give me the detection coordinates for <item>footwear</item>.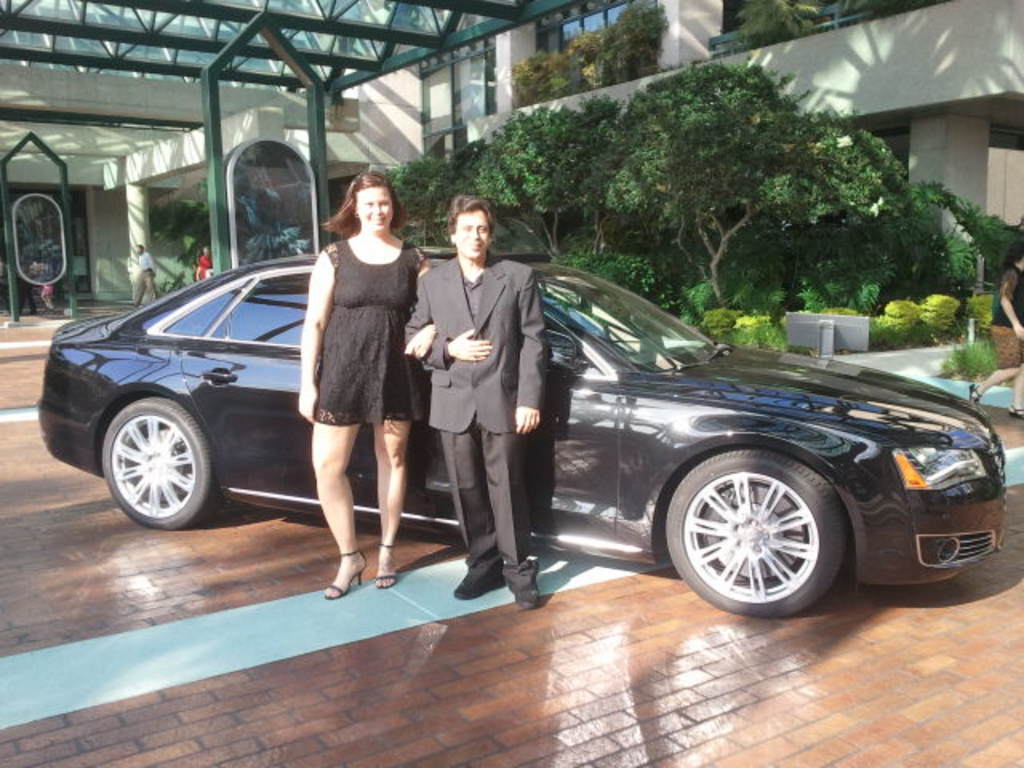
<region>307, 536, 381, 606</region>.
